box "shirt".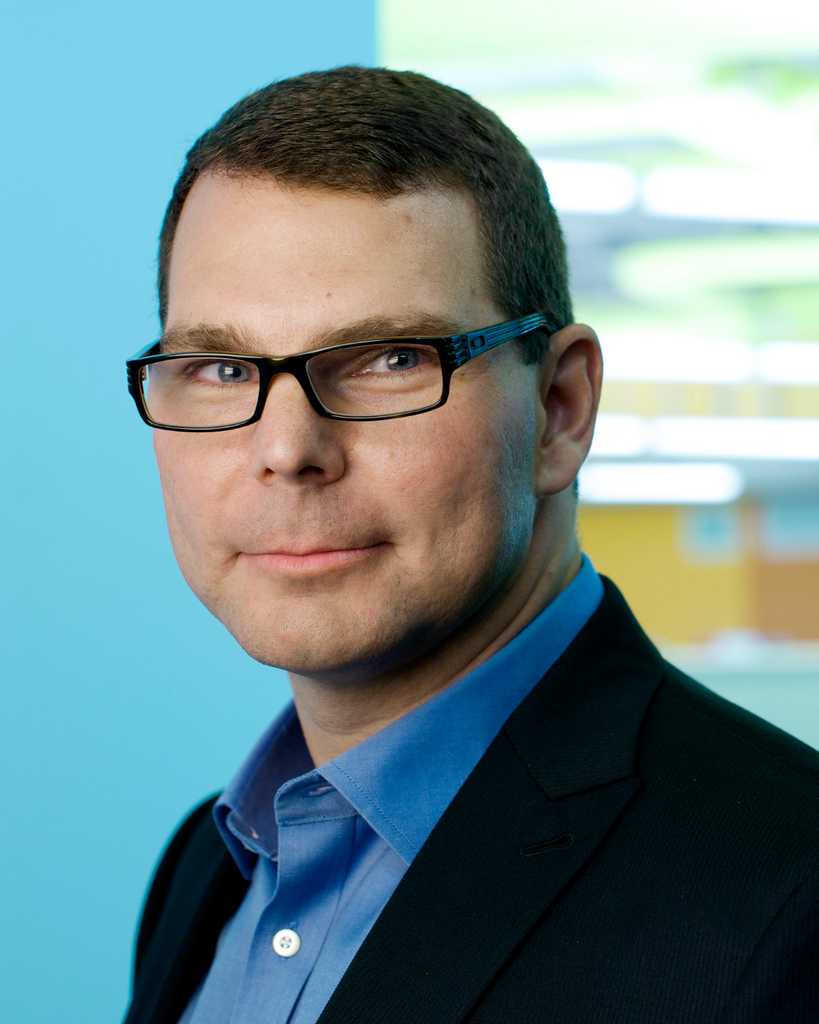
rect(177, 558, 603, 1020).
